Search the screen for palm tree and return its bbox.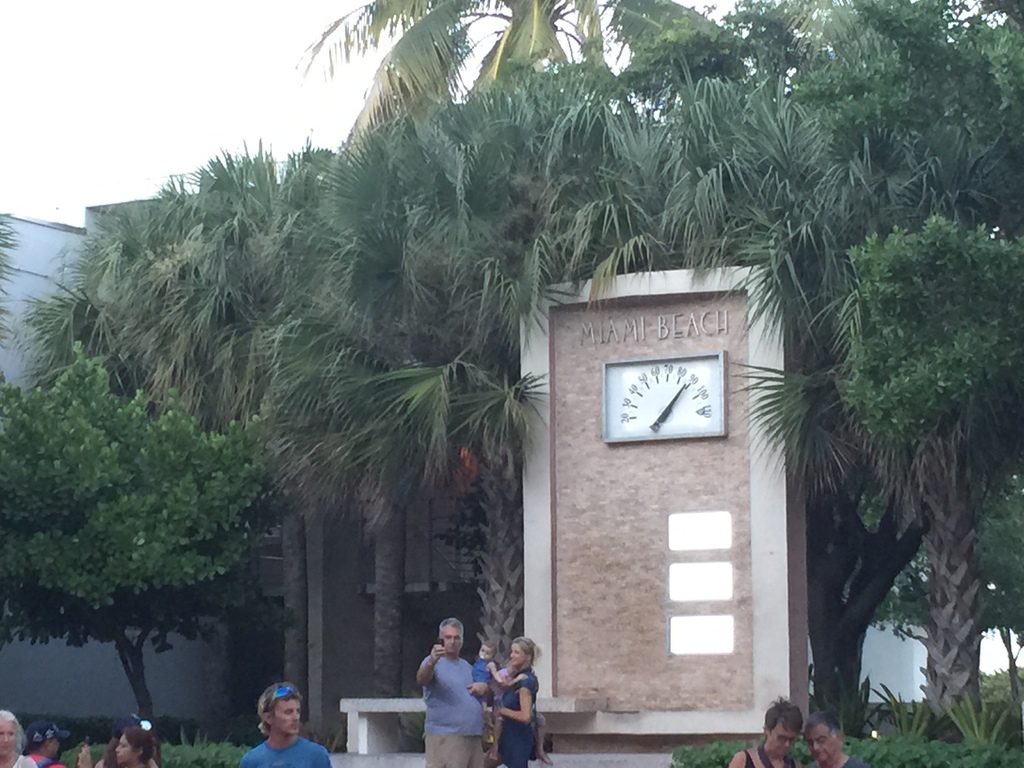
Found: [310, 0, 697, 158].
